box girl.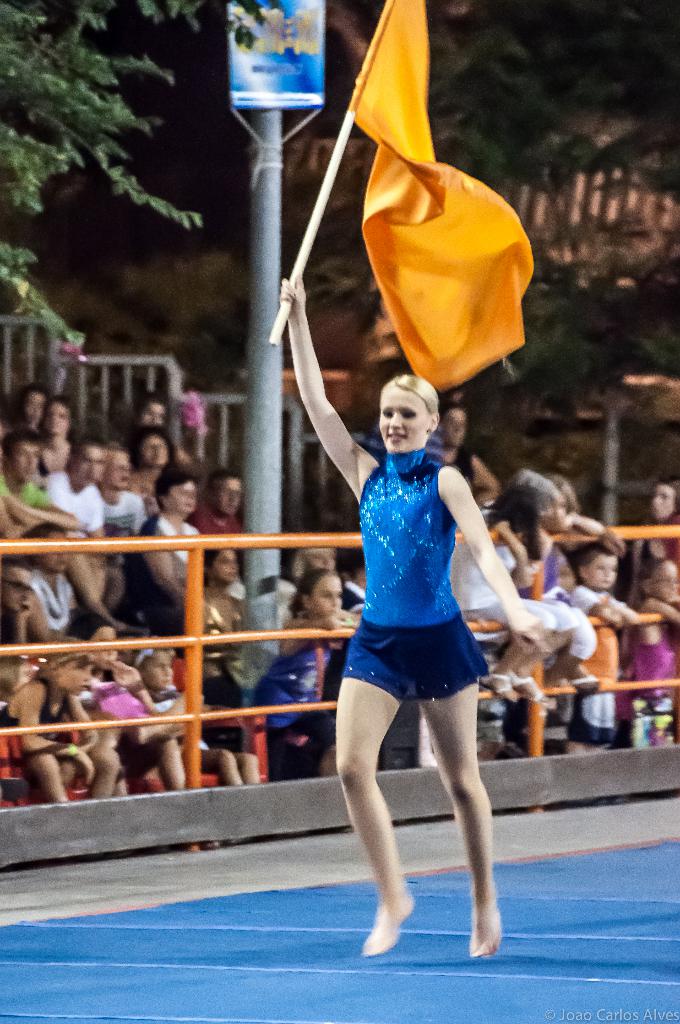
<bbox>196, 543, 257, 685</bbox>.
